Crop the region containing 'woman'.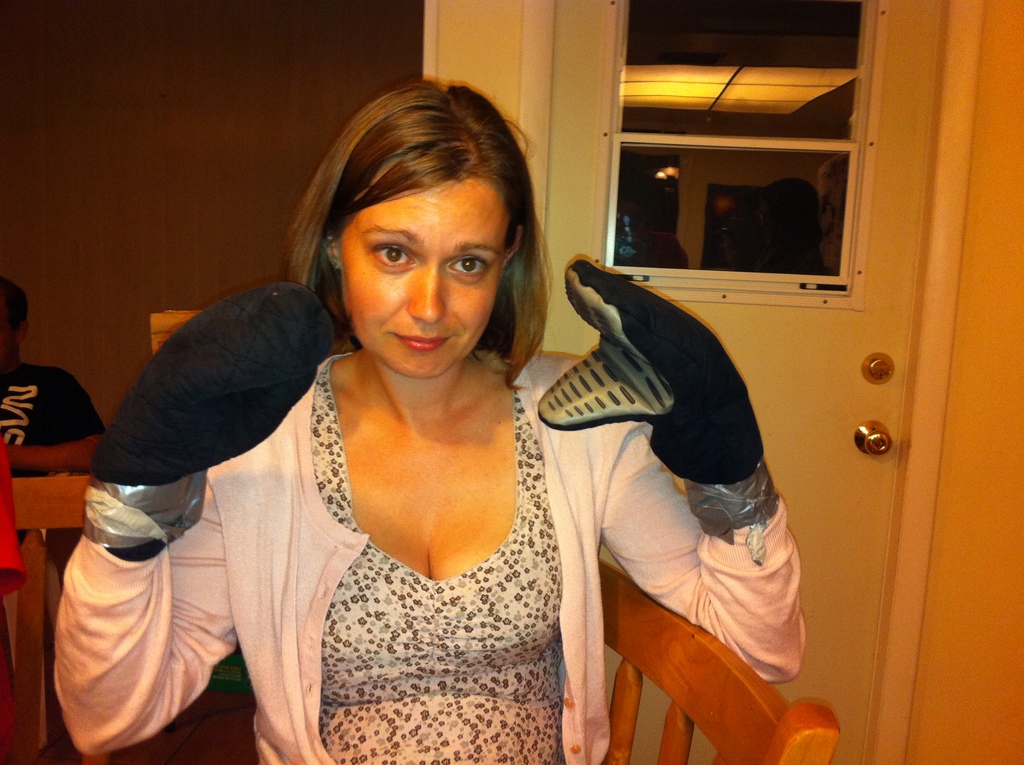
Crop region: crop(79, 122, 762, 764).
